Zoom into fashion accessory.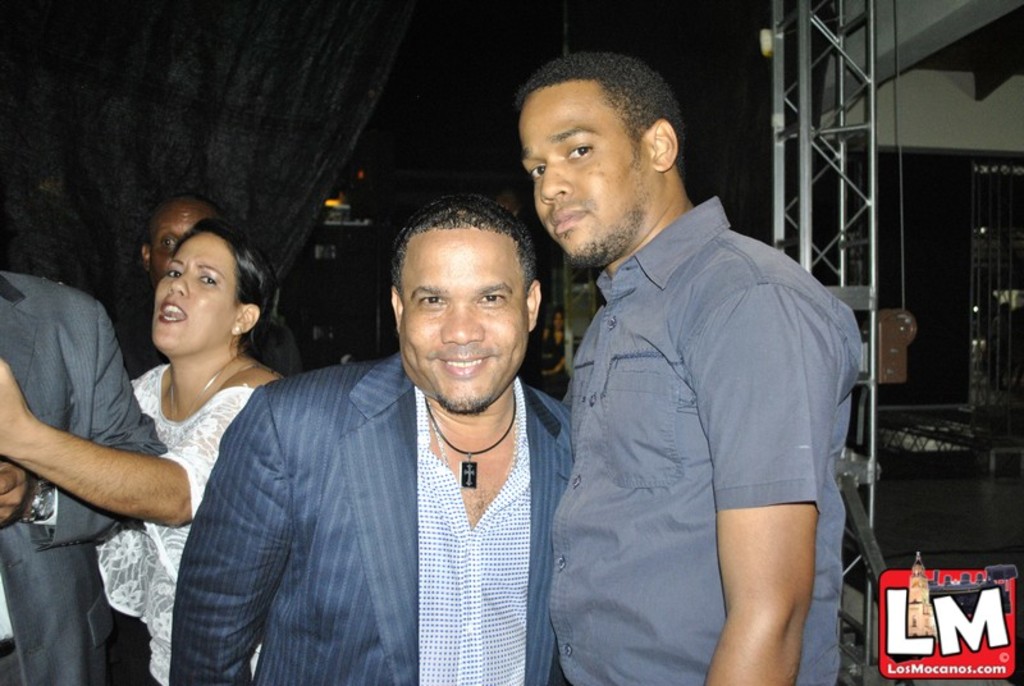
Zoom target: [429,403,447,471].
